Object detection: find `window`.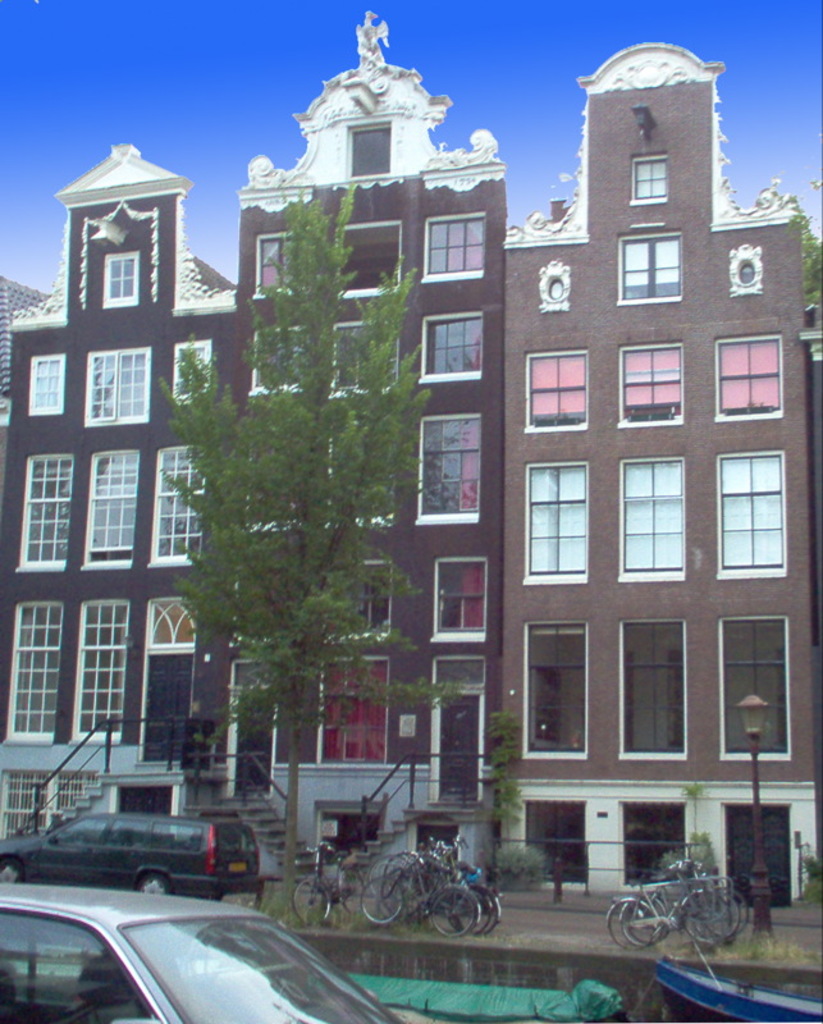
BBox(4, 602, 64, 745).
